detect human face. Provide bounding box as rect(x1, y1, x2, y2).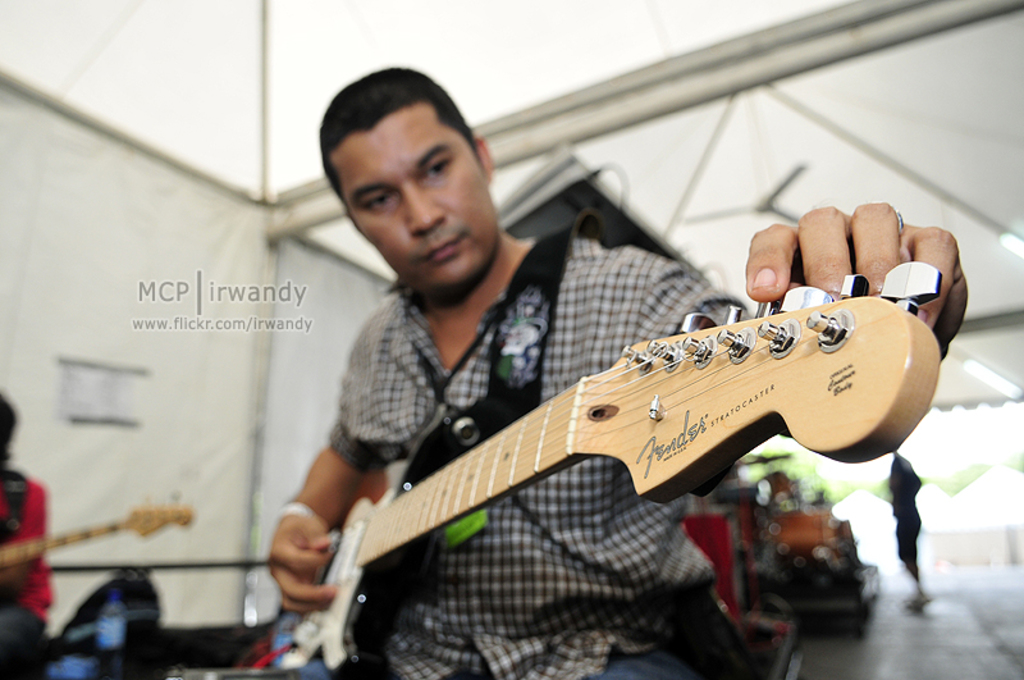
rect(326, 101, 500, 295).
